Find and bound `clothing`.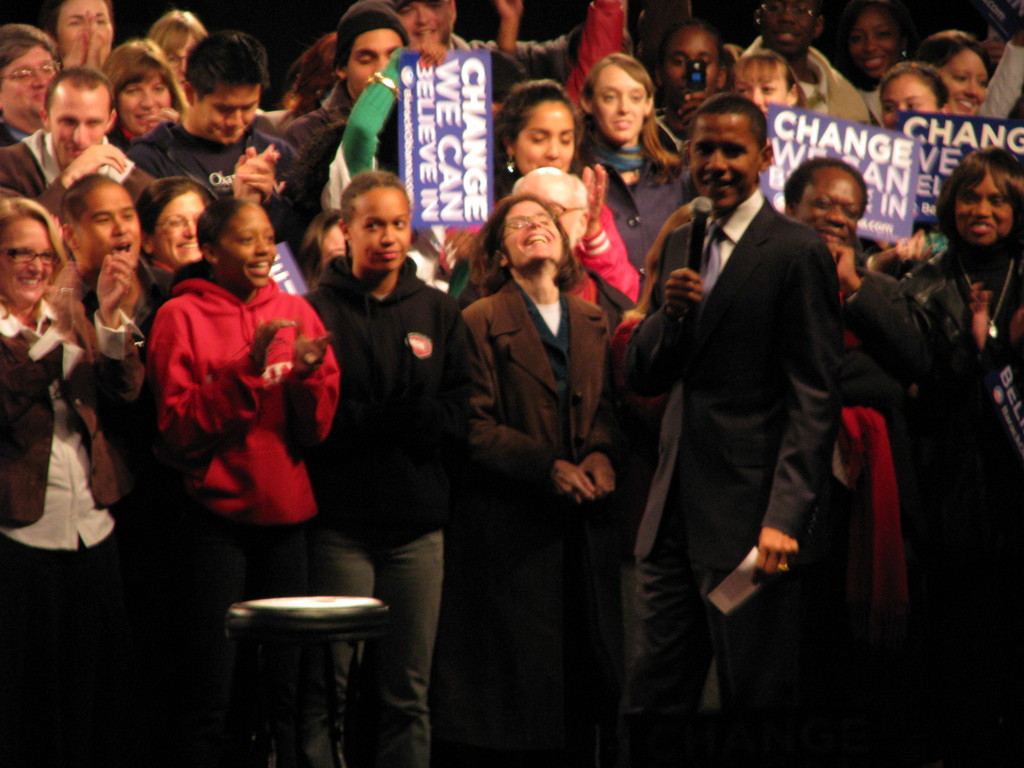
Bound: 844:76:880:140.
